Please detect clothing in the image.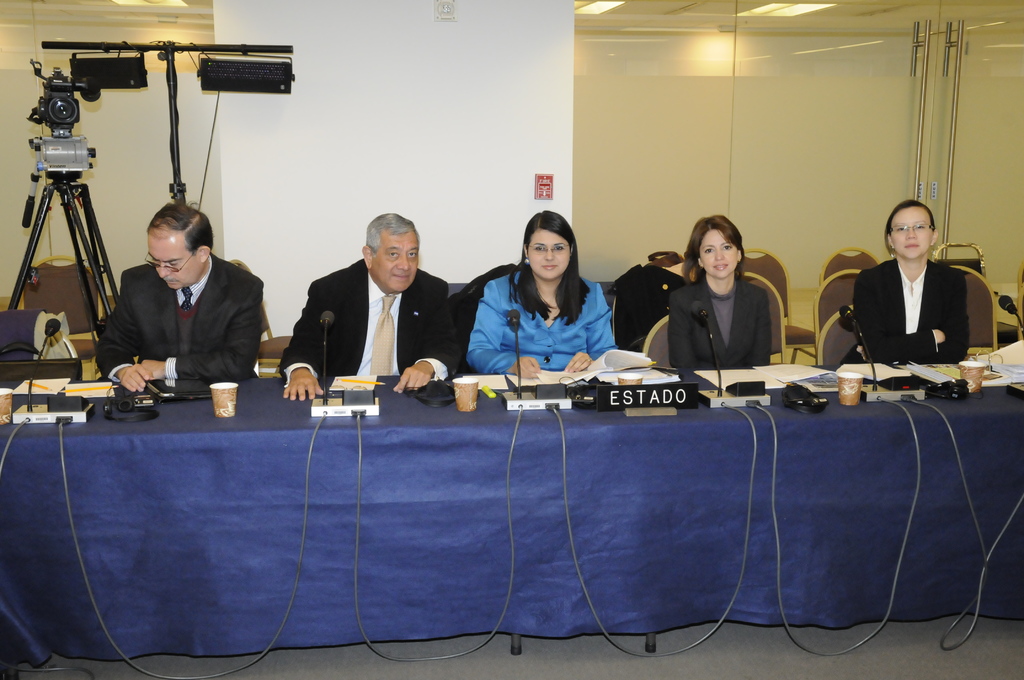
crop(279, 250, 465, 373).
